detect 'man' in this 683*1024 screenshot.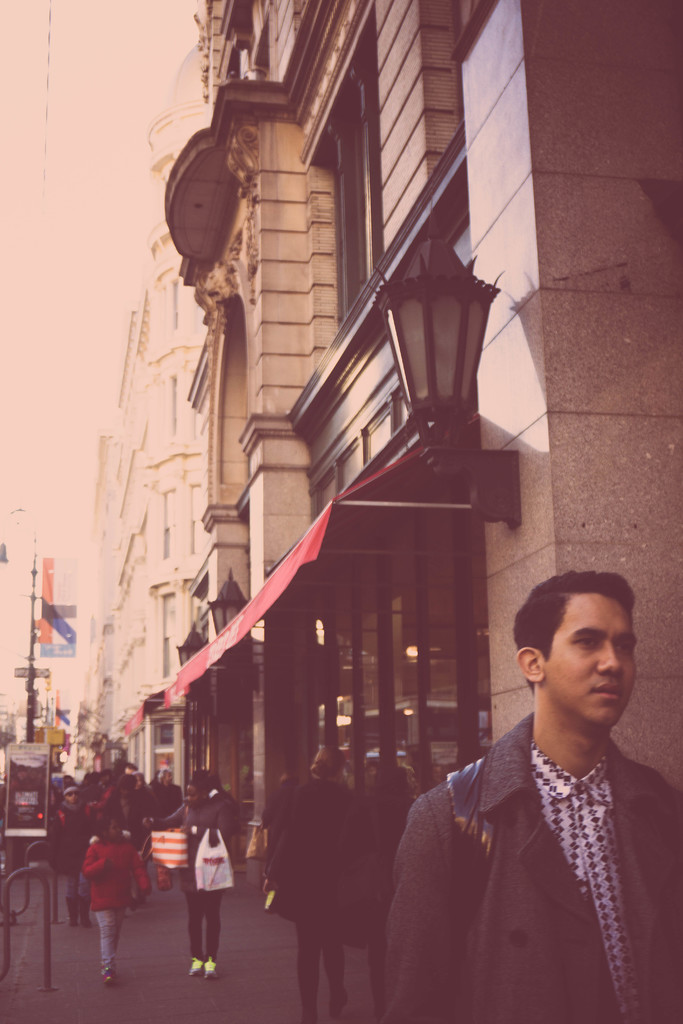
Detection: BBox(365, 567, 682, 1023).
